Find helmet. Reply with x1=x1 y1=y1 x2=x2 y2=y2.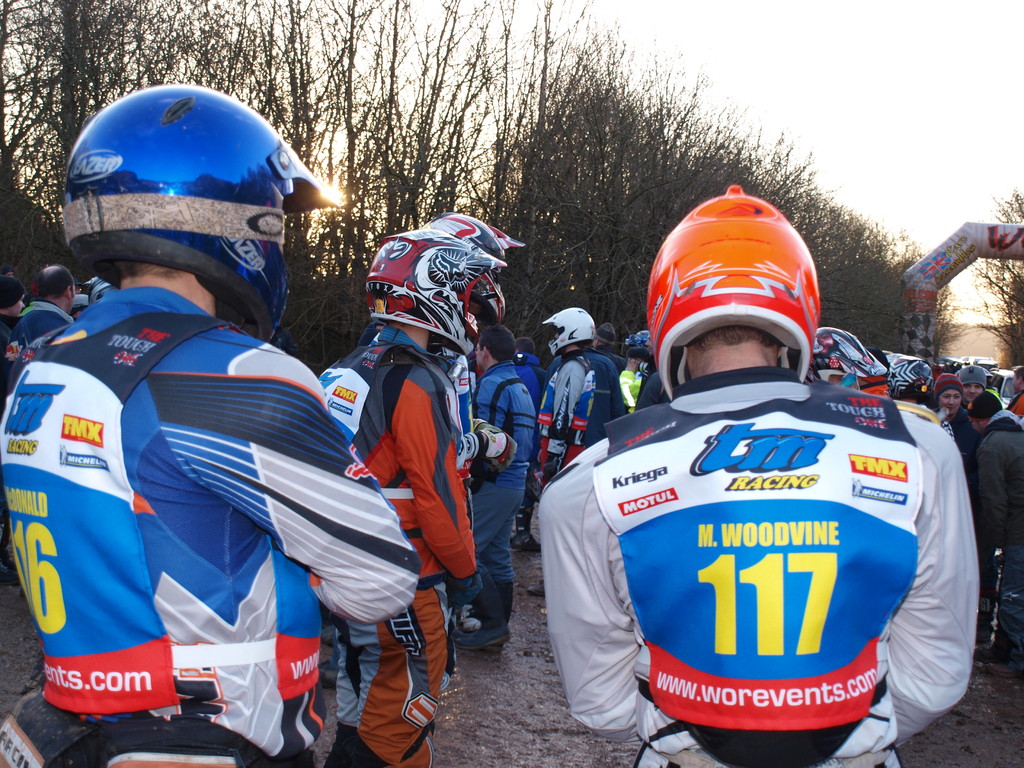
x1=423 y1=209 x2=524 y2=321.
